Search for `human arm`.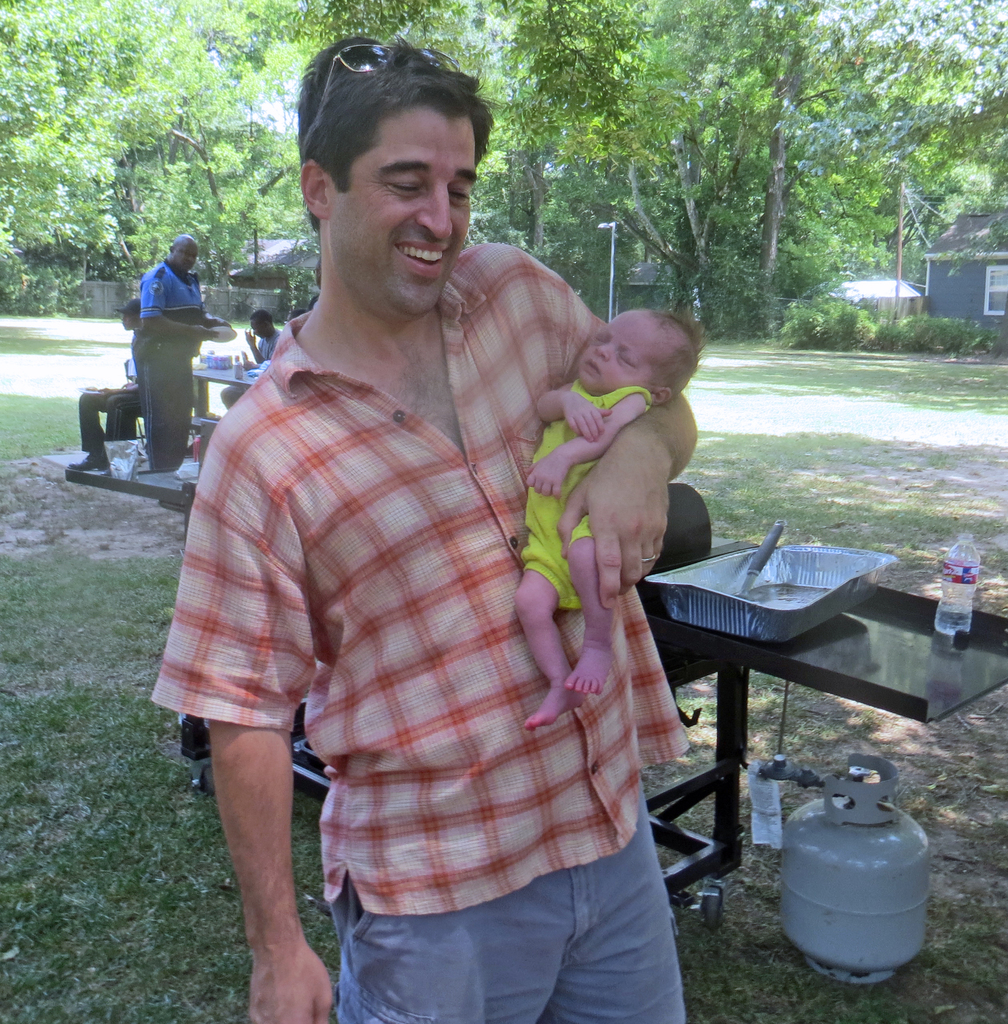
Found at <region>206, 314, 232, 333</region>.
